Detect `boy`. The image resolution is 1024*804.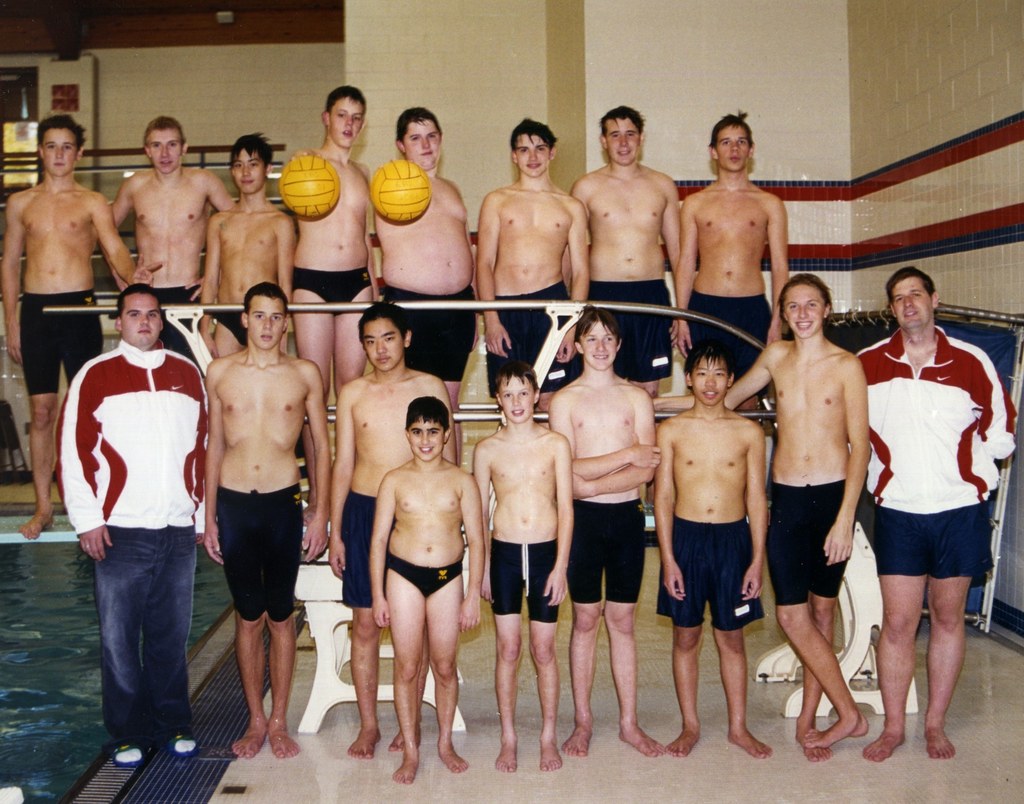
x1=187, y1=133, x2=299, y2=354.
